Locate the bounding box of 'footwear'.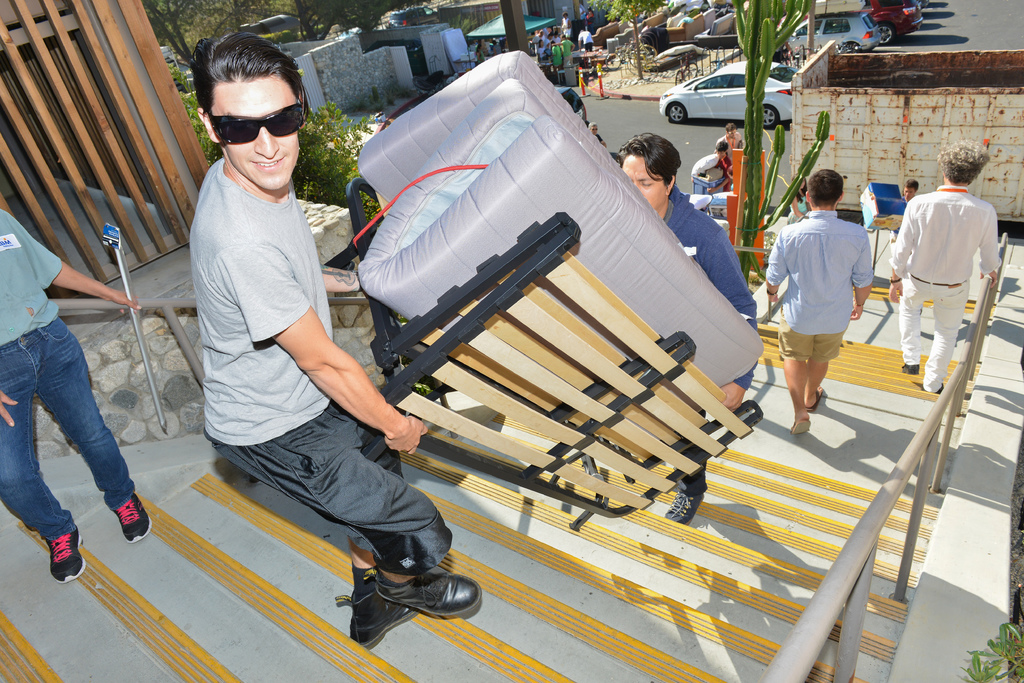
Bounding box: x1=339 y1=557 x2=458 y2=642.
